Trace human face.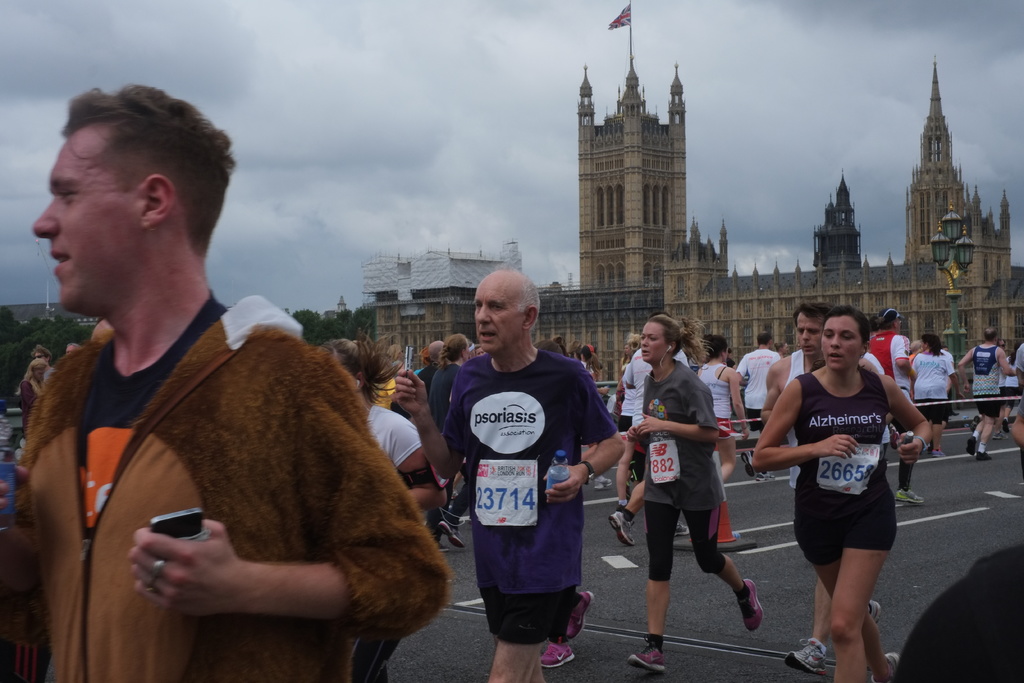
Traced to box(728, 352, 732, 358).
